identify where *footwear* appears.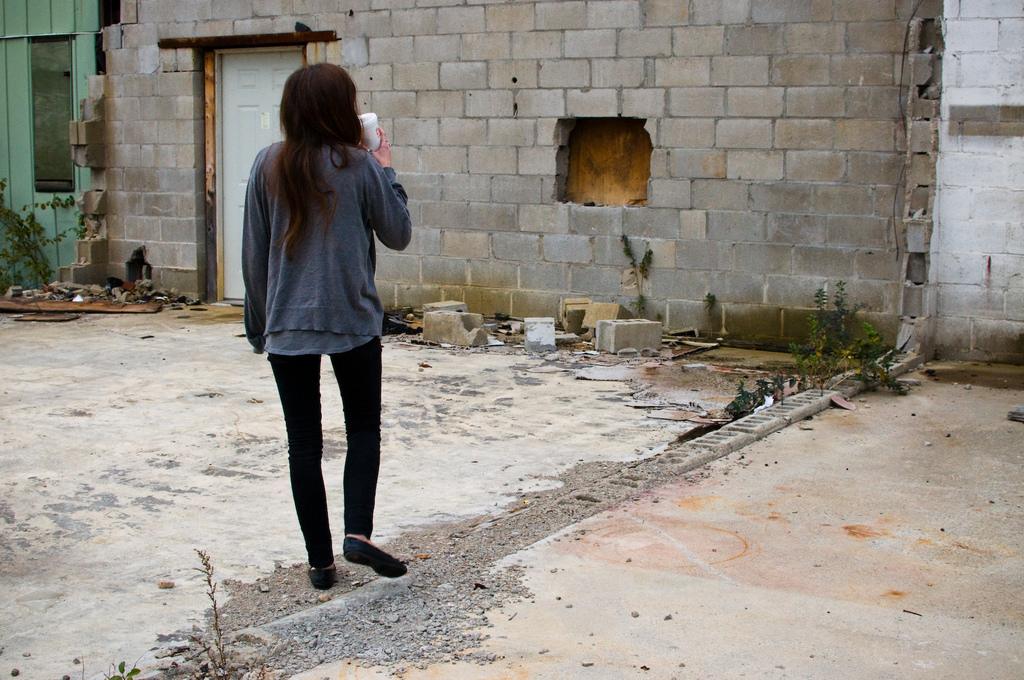
Appears at (x1=309, y1=566, x2=337, y2=587).
